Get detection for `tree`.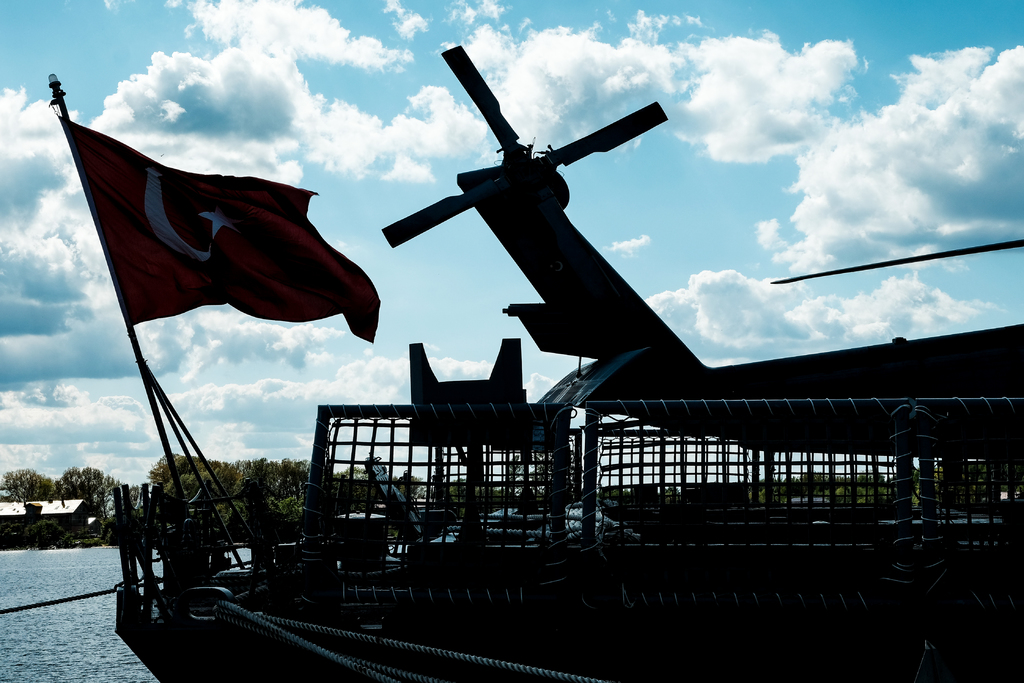
Detection: {"x1": 431, "y1": 473, "x2": 532, "y2": 521}.
